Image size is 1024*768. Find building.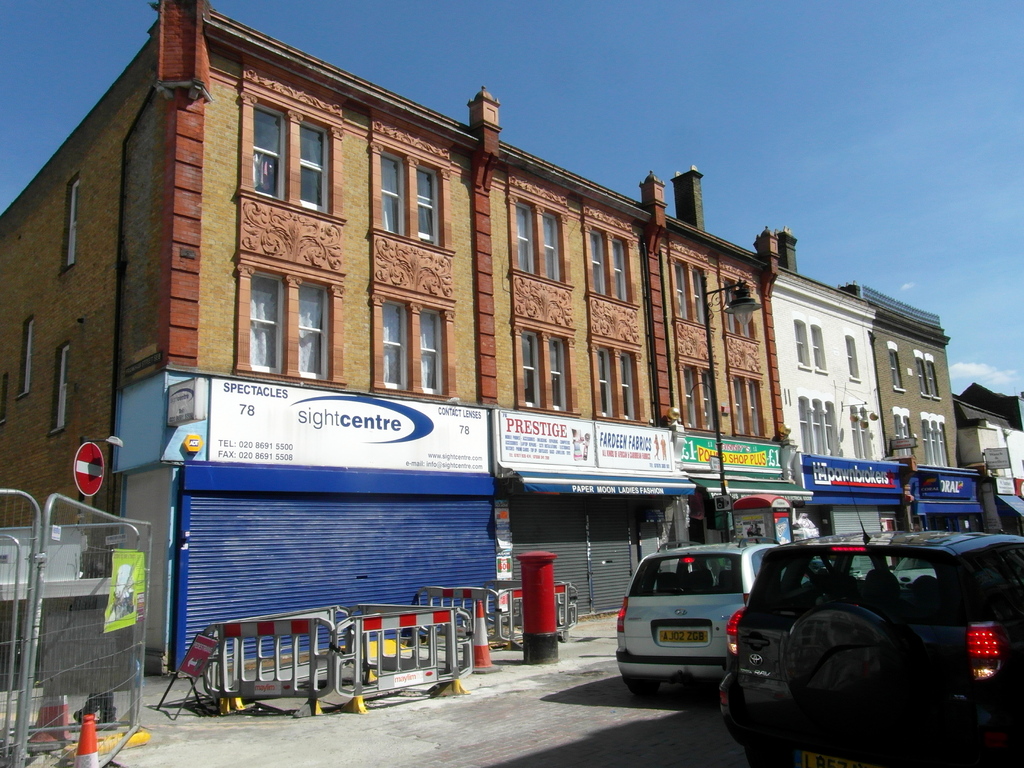
769/230/902/531.
